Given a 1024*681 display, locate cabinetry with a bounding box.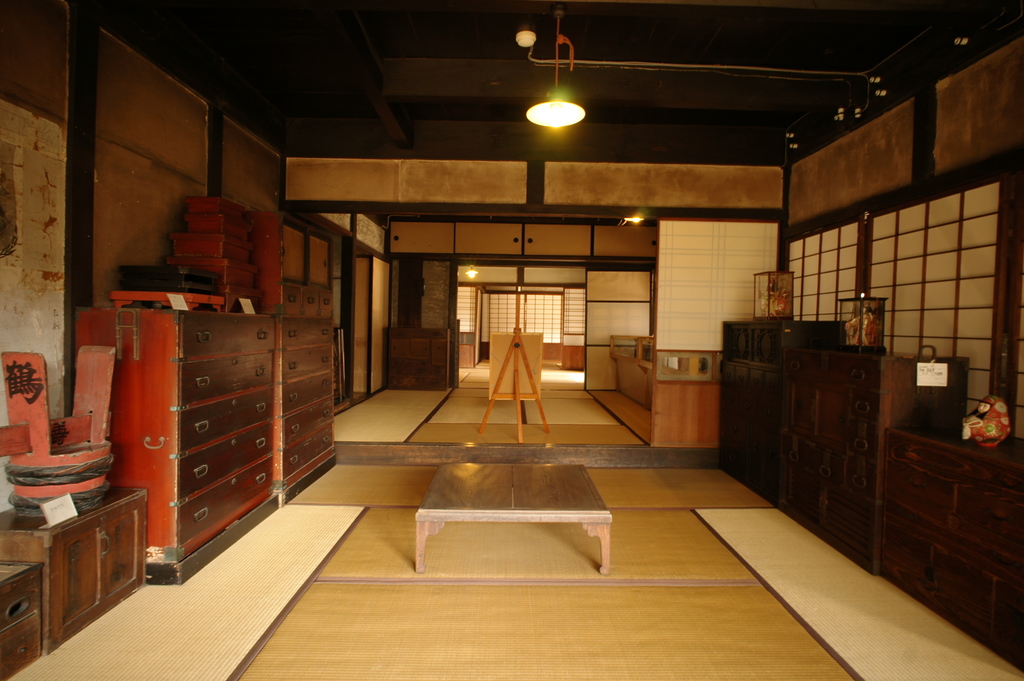
Located: locate(248, 210, 342, 319).
